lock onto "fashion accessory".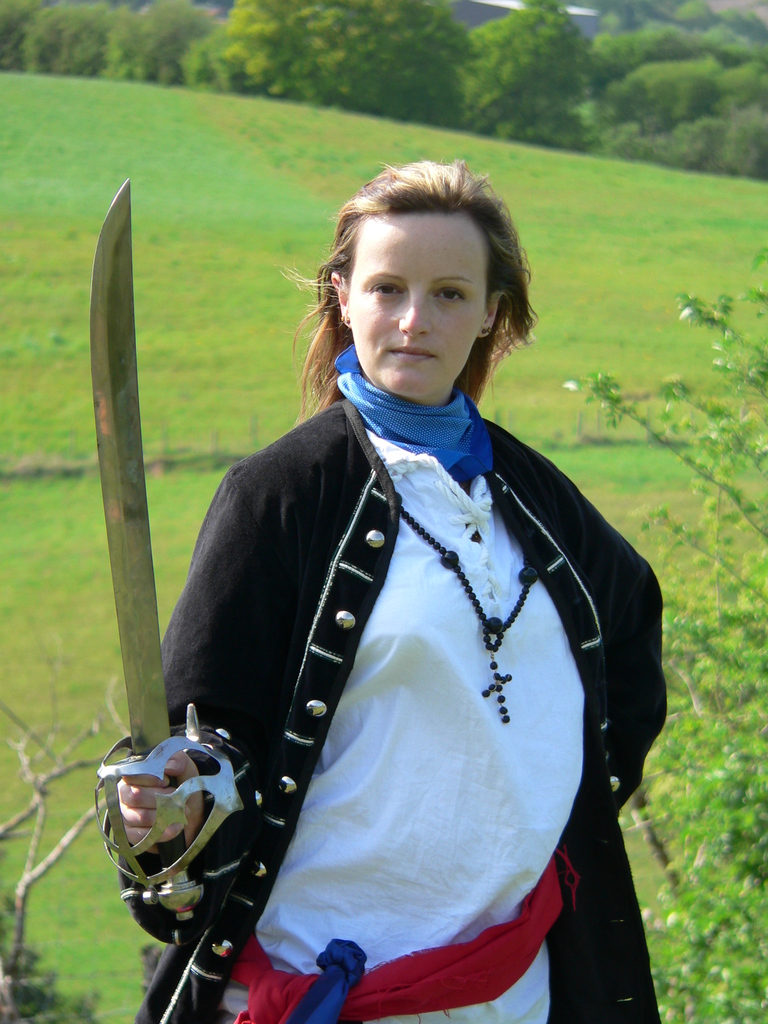
Locked: {"x1": 479, "y1": 325, "x2": 490, "y2": 341}.
